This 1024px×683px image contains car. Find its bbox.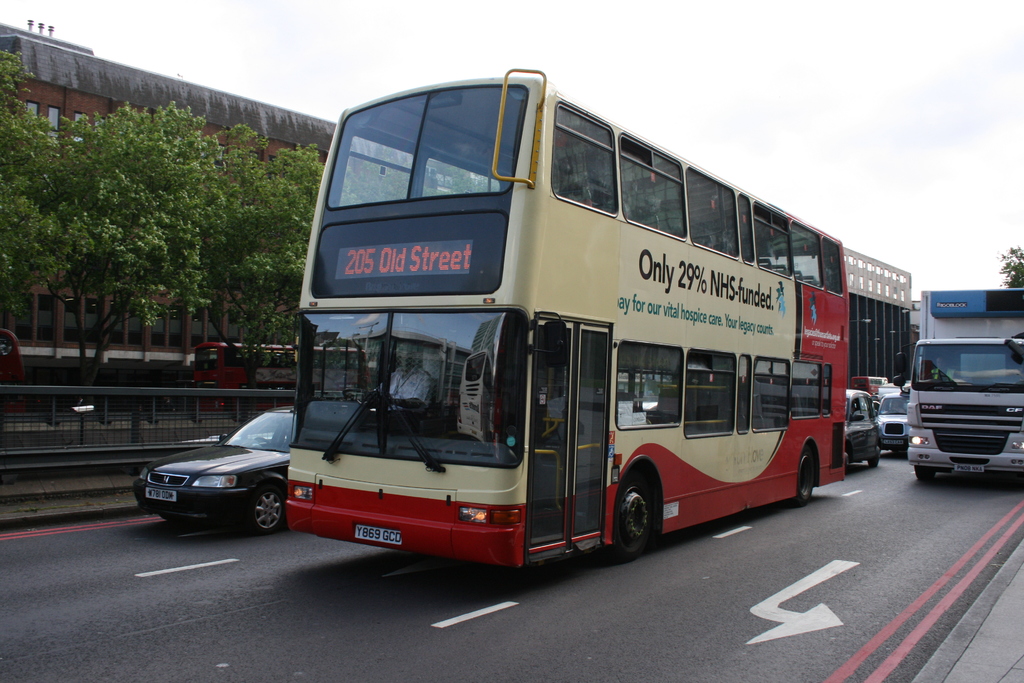
locate(138, 398, 282, 541).
